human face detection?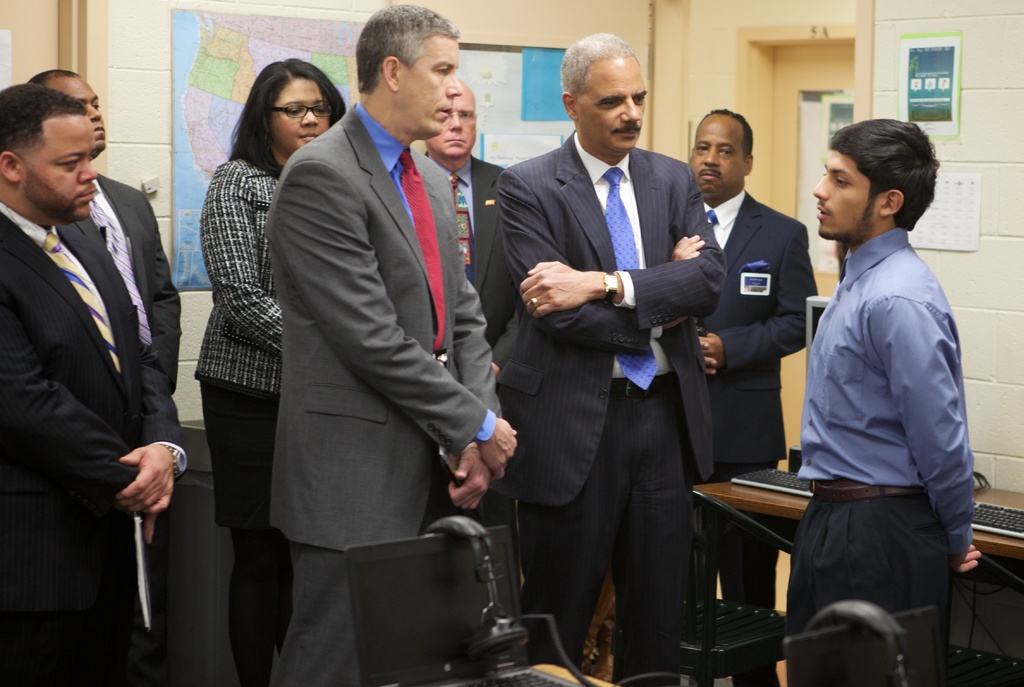
(x1=26, y1=112, x2=90, y2=223)
